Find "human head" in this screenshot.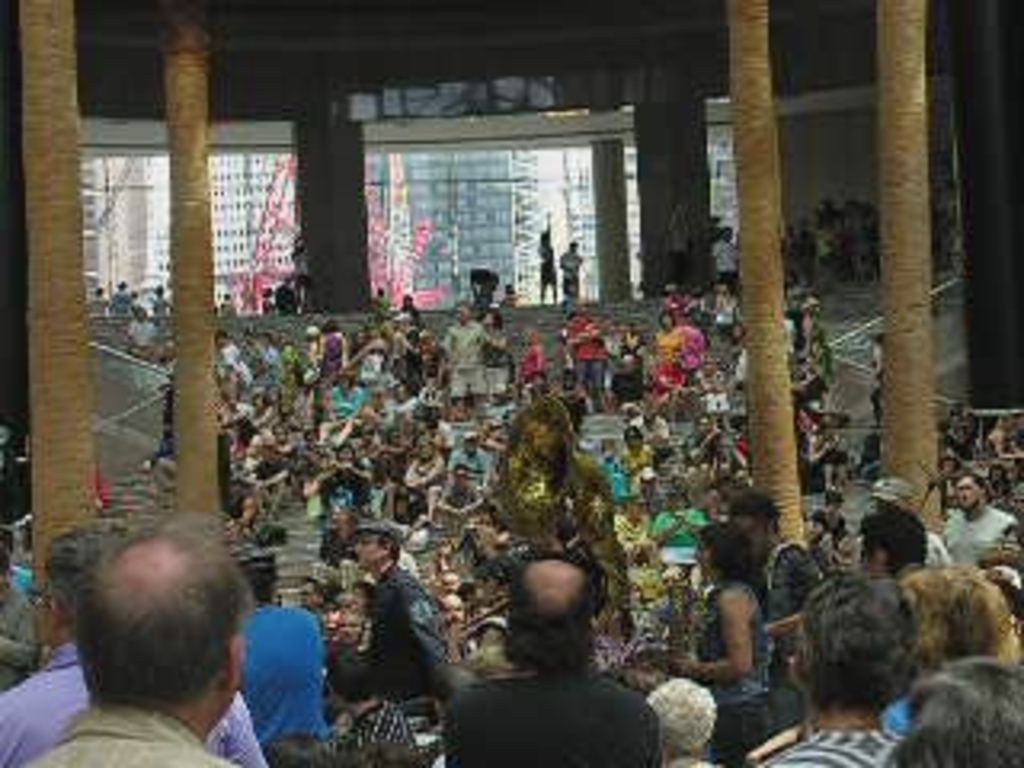
The bounding box for "human head" is left=957, top=470, right=989, bottom=506.
